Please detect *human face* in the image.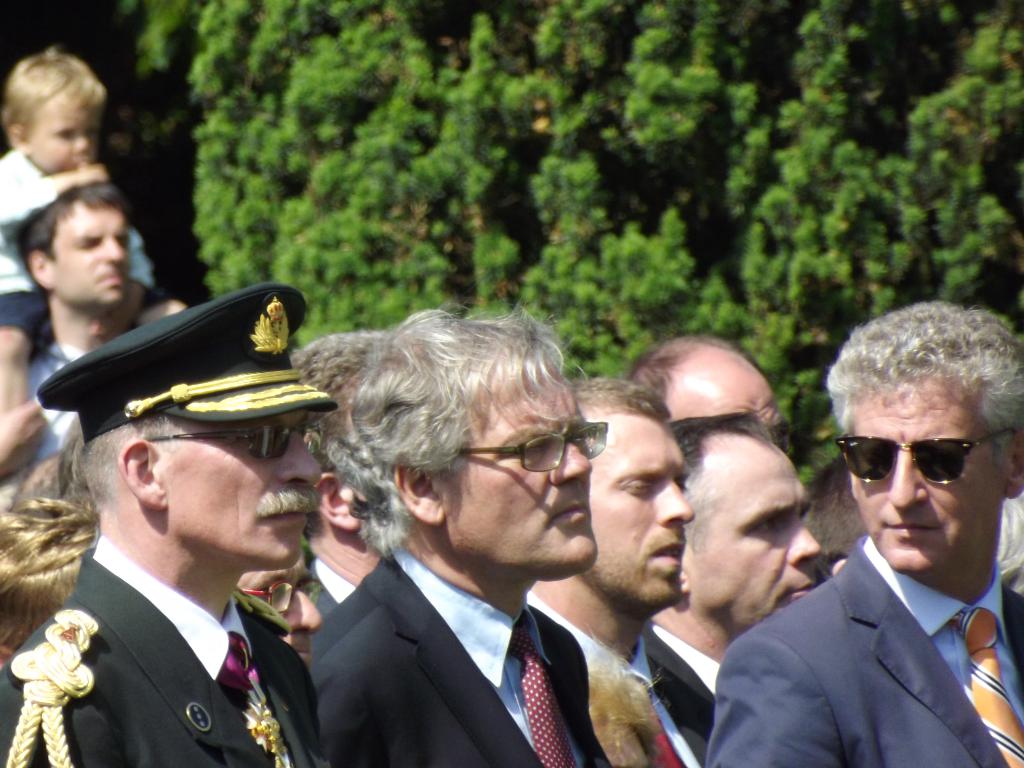
(584, 415, 694, 620).
